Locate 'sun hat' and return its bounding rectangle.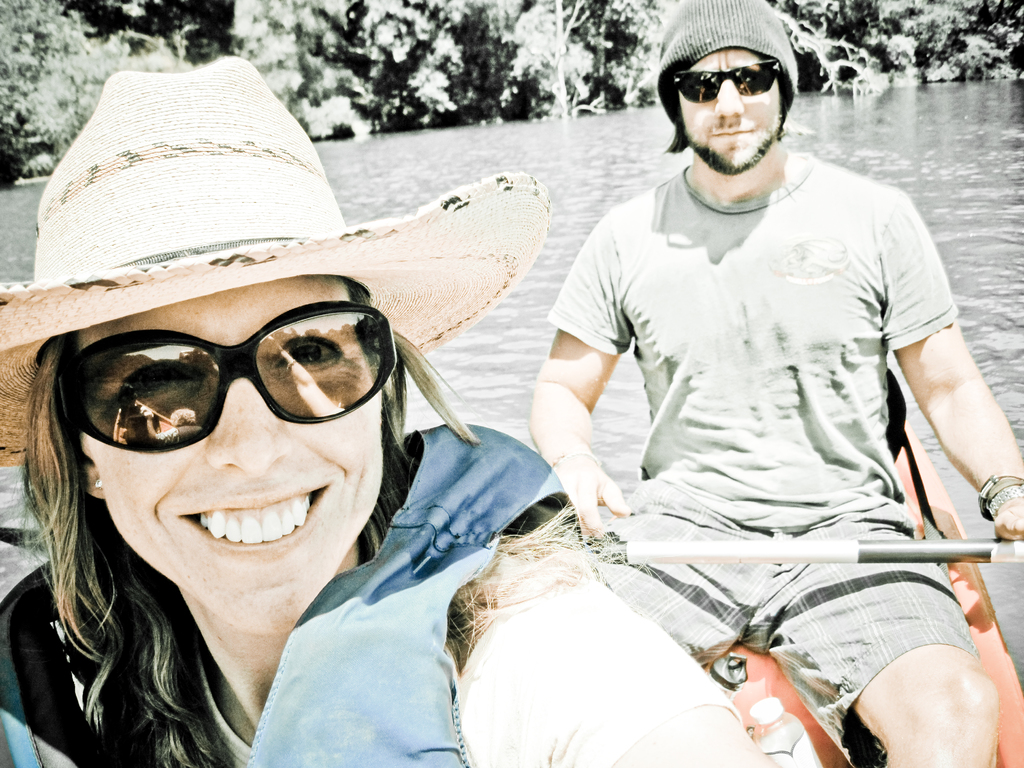
<box>3,51,551,471</box>.
